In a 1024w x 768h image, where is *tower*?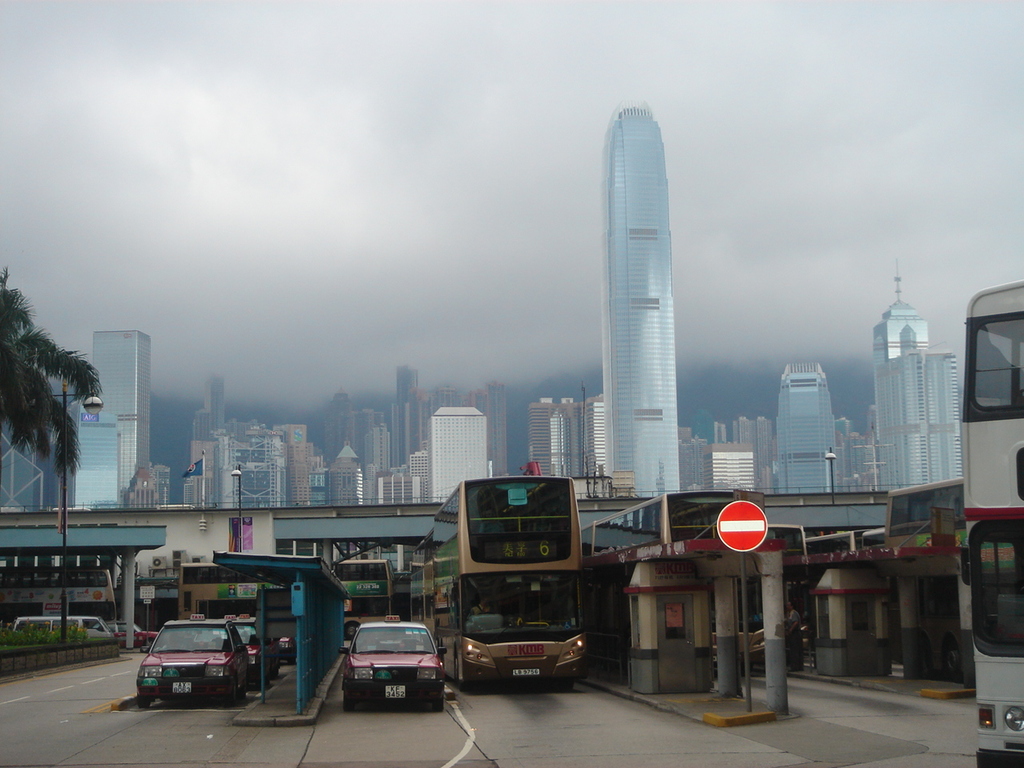
left=381, top=370, right=429, bottom=466.
